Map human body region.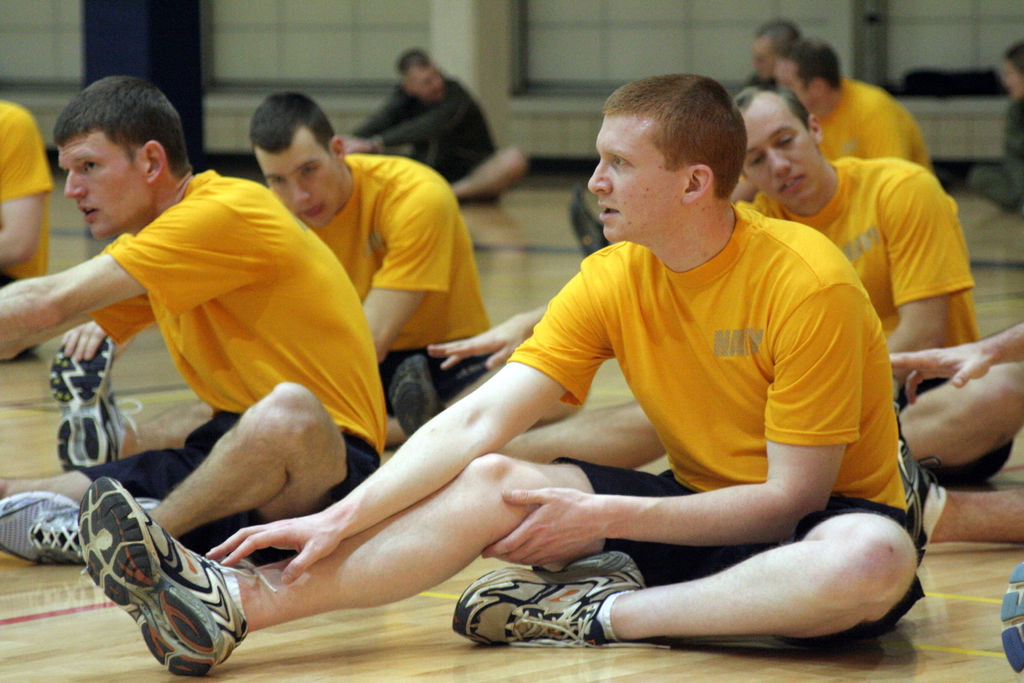
Mapped to x1=339 y1=75 x2=524 y2=204.
